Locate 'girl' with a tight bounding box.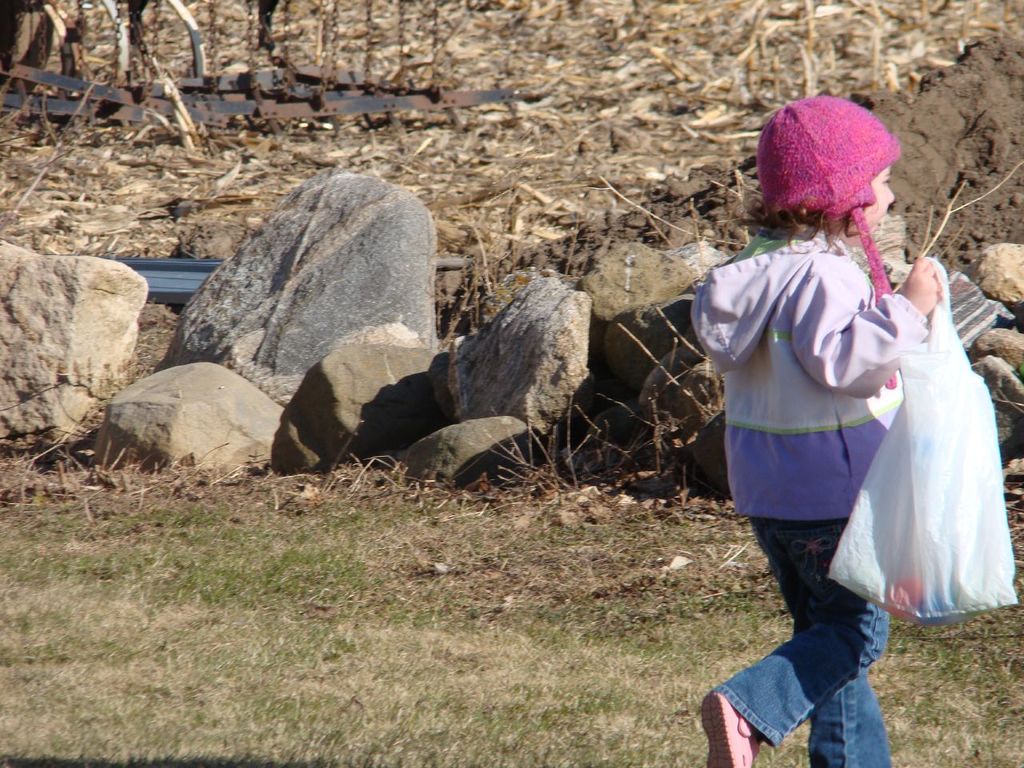
Rect(702, 96, 940, 767).
